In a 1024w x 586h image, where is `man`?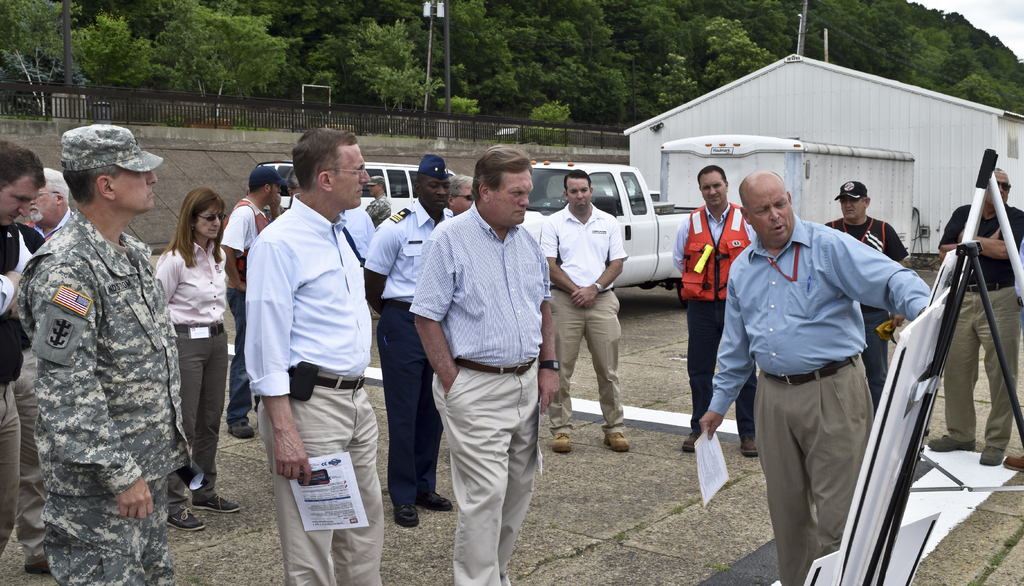
box=[822, 180, 908, 417].
